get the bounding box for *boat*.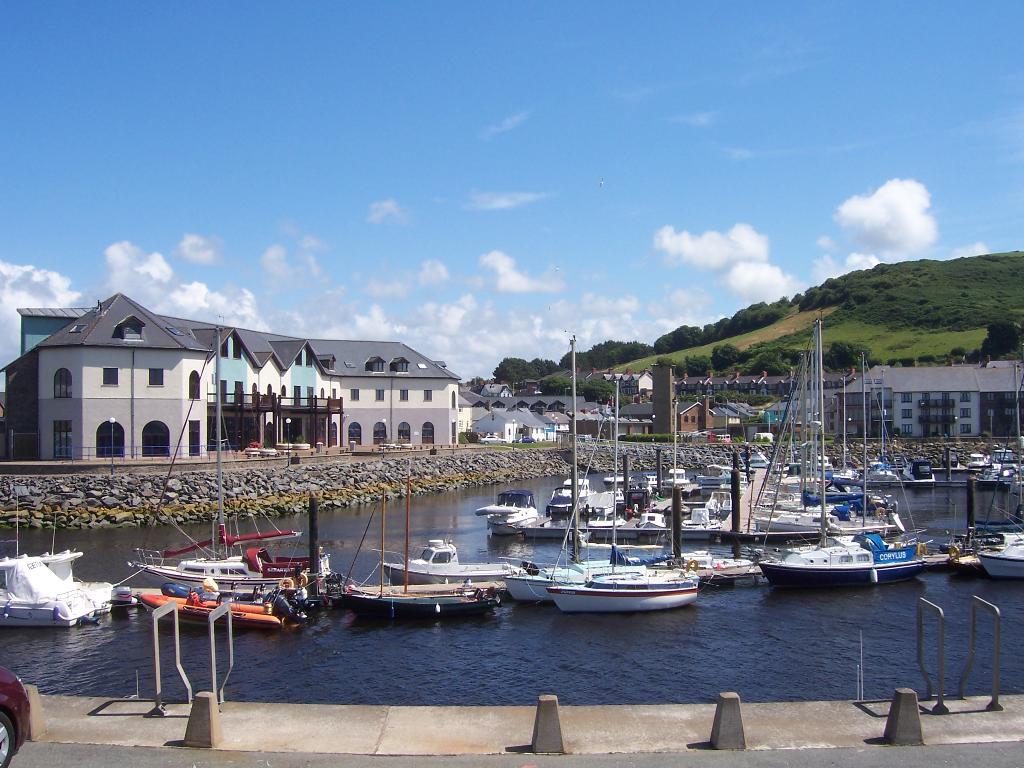
Rect(344, 477, 496, 614).
